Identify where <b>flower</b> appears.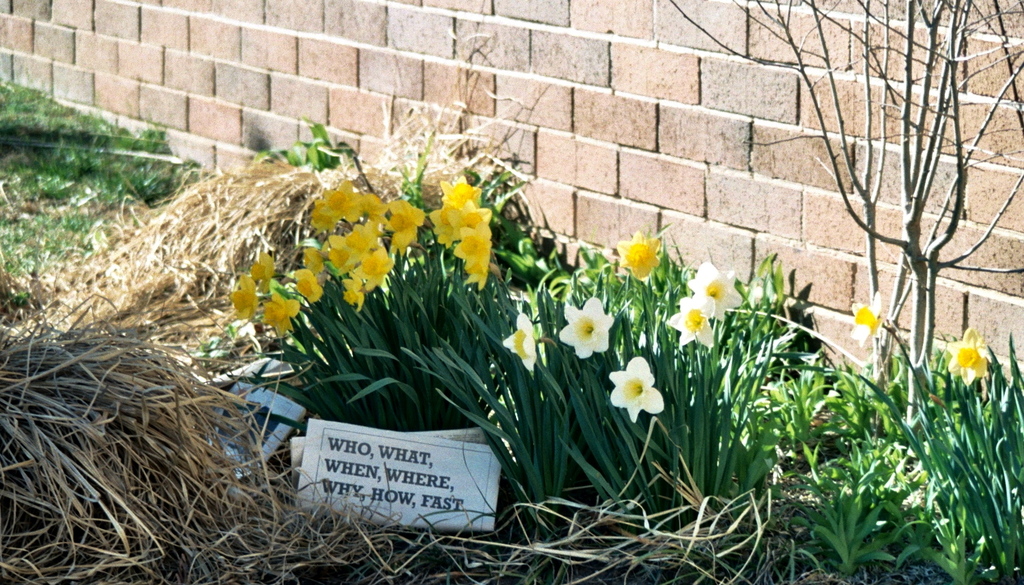
Appears at {"left": 686, "top": 259, "right": 736, "bottom": 302}.
